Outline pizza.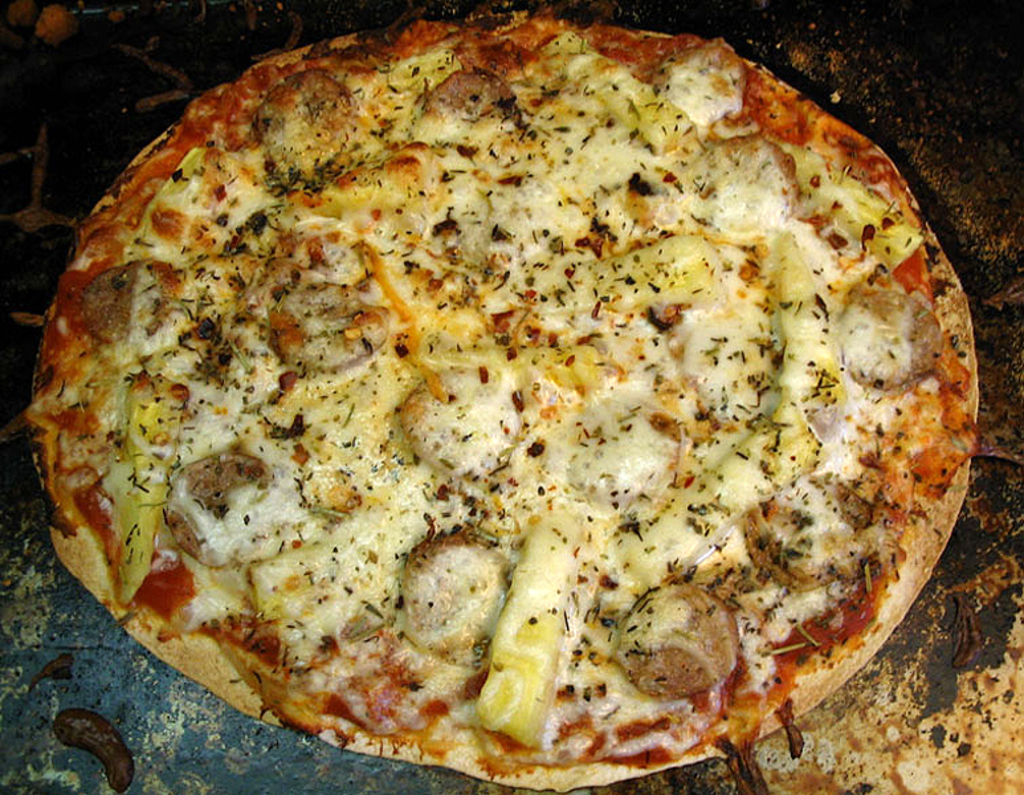
Outline: locate(19, 21, 978, 792).
